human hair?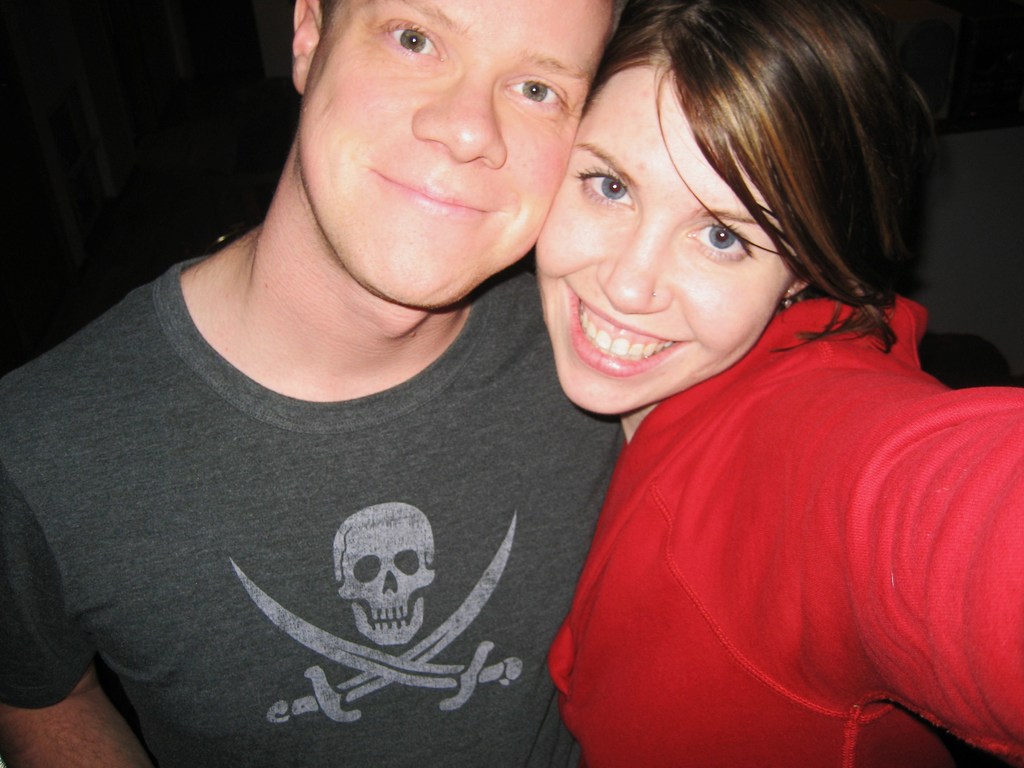
detection(584, 0, 950, 352)
